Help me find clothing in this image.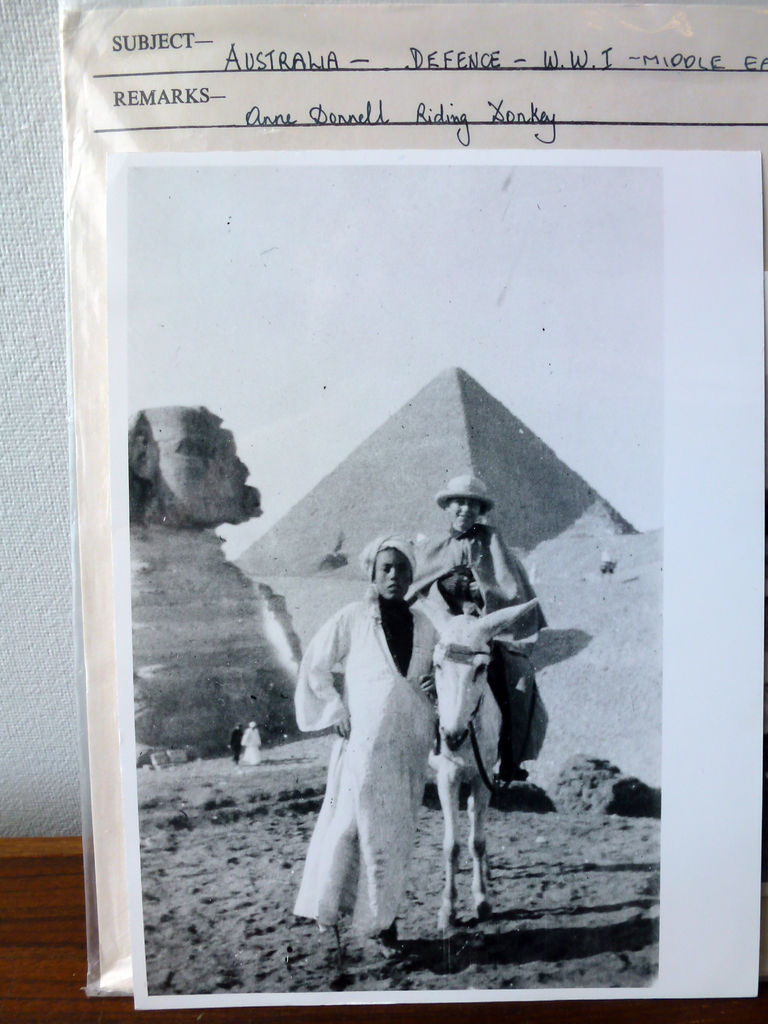
Found it: 227,725,239,764.
